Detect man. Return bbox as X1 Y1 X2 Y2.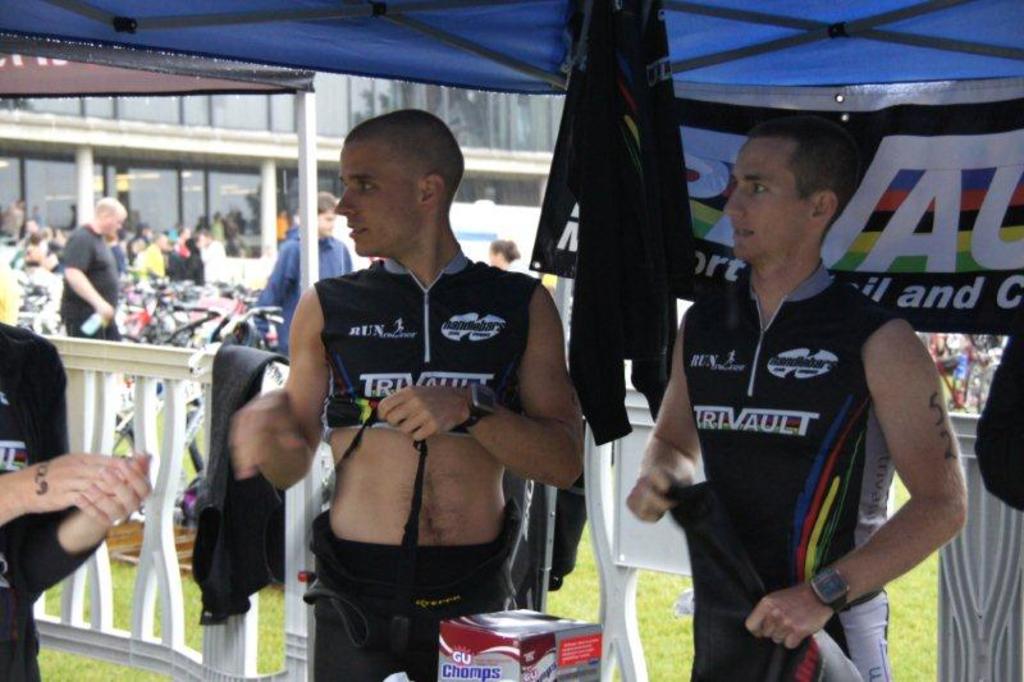
0 319 154 681.
